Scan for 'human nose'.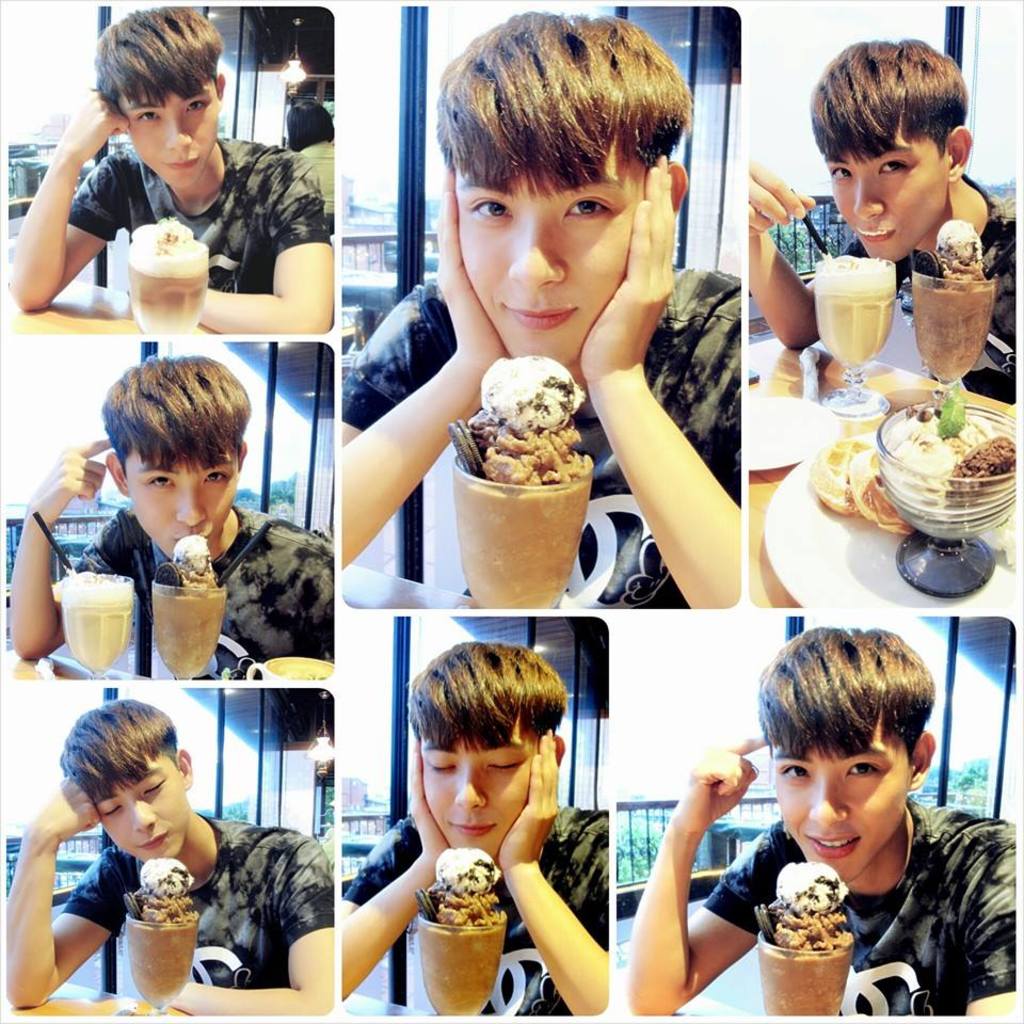
Scan result: bbox=[507, 211, 569, 292].
